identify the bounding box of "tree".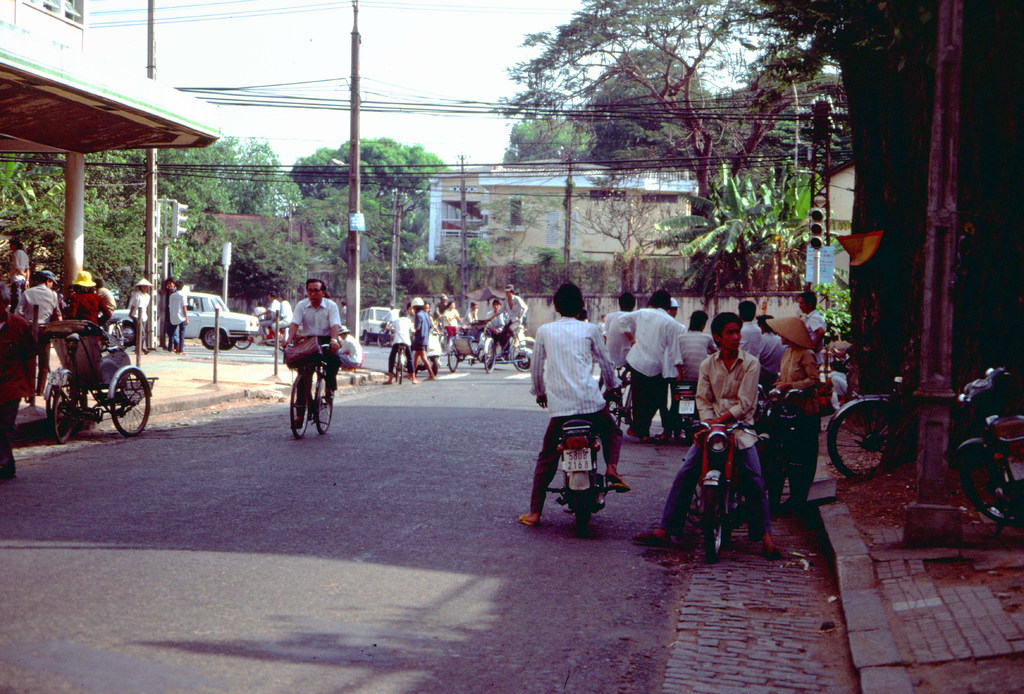
crop(553, 162, 684, 297).
